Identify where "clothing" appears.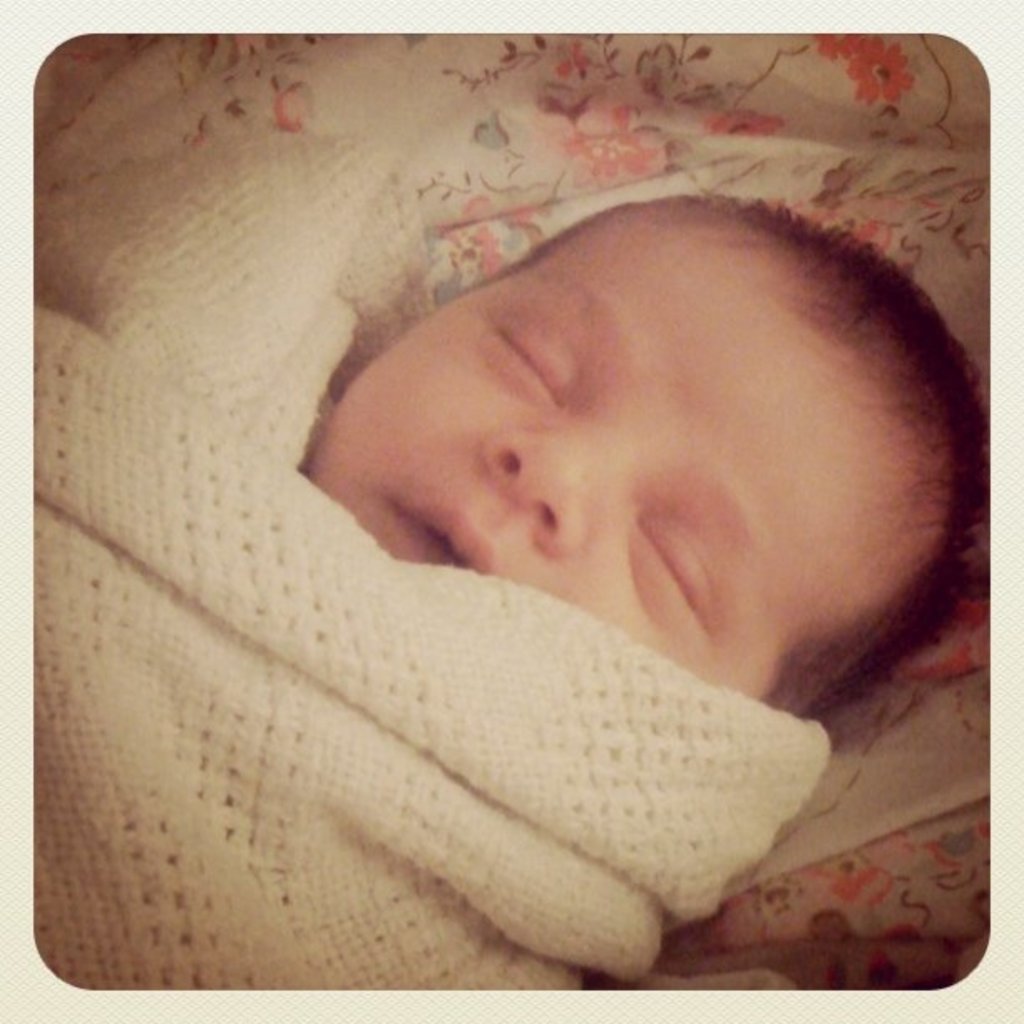
Appears at <region>23, 331, 882, 969</region>.
